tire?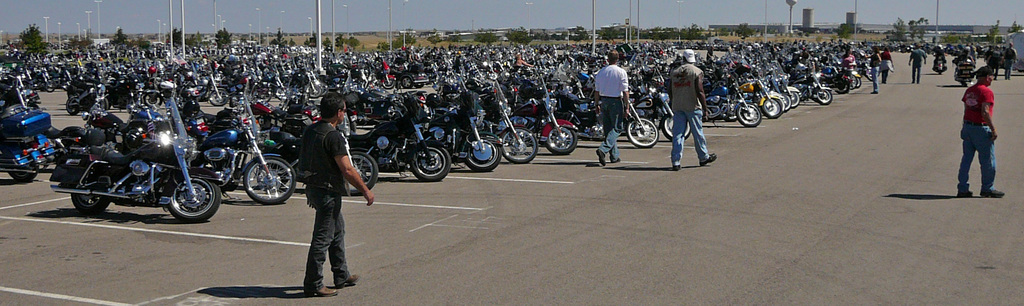
x1=97, y1=94, x2=115, y2=110
